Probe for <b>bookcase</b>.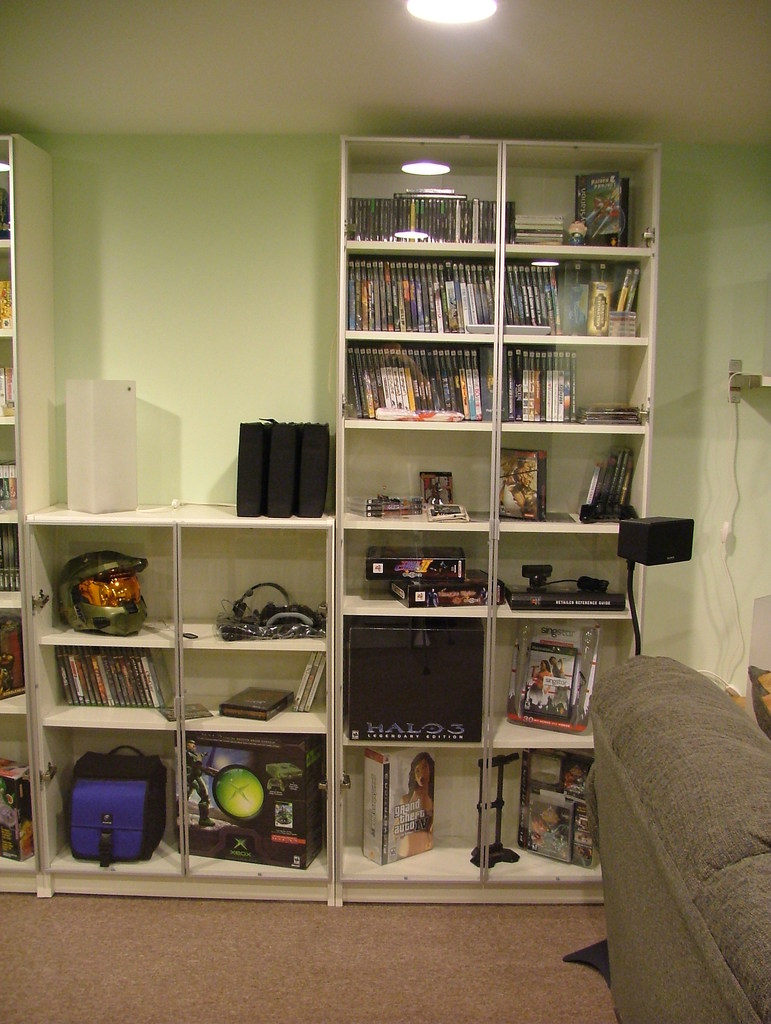
Probe result: x1=336, y1=128, x2=665, y2=906.
